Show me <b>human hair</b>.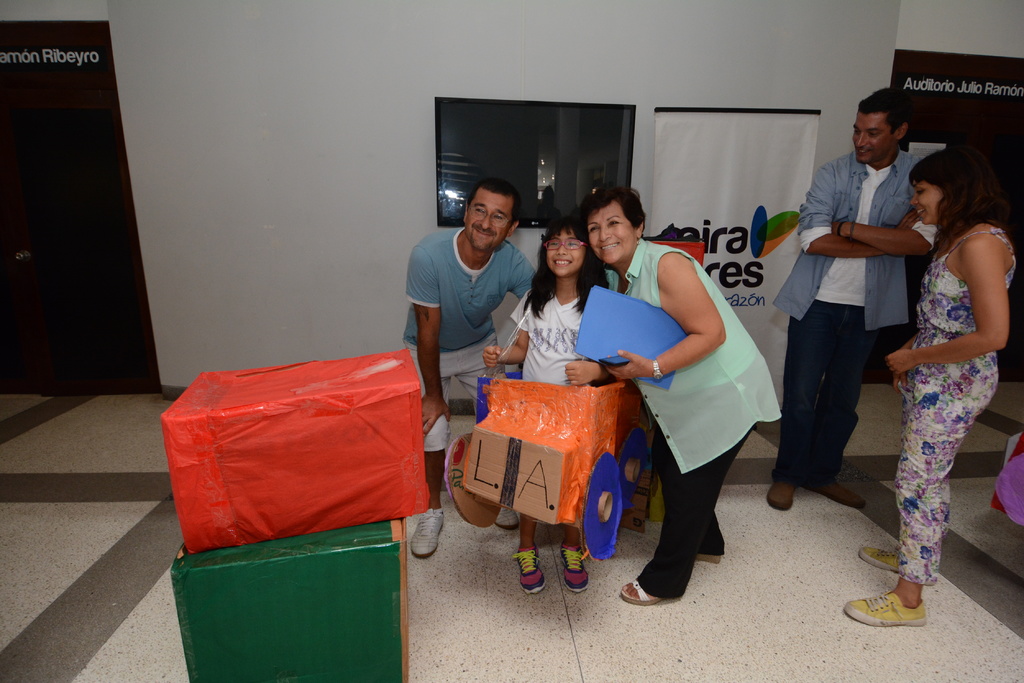
<b>human hair</b> is here: bbox=(581, 183, 648, 237).
